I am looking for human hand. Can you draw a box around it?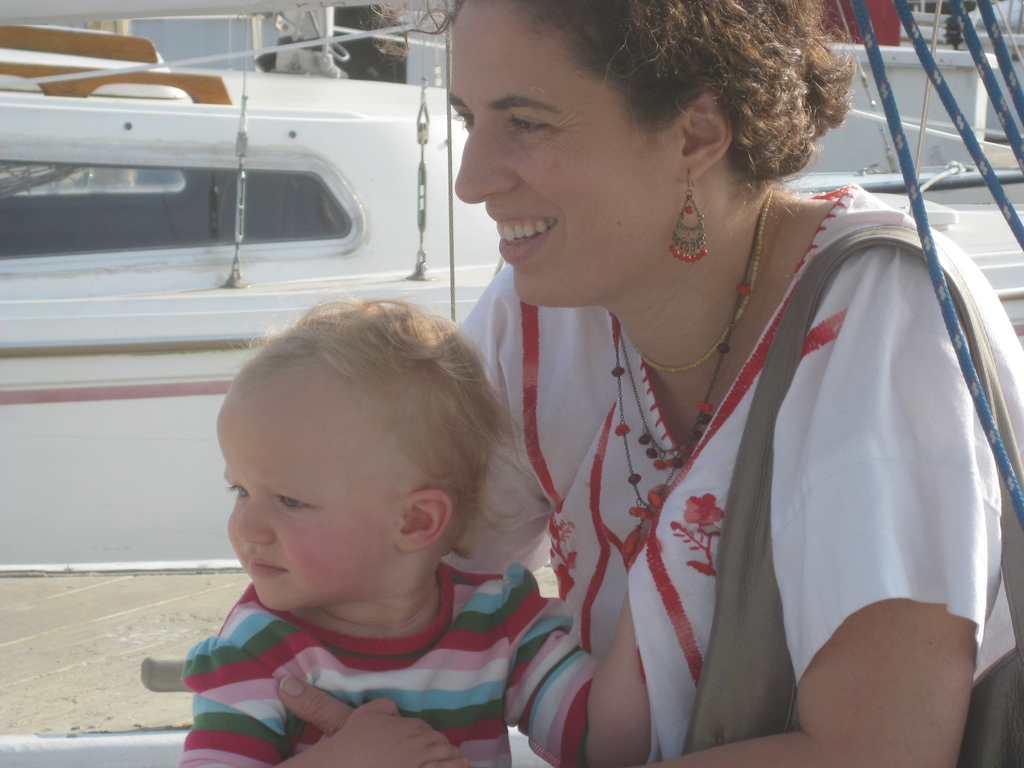
Sure, the bounding box is box=[276, 673, 477, 767].
